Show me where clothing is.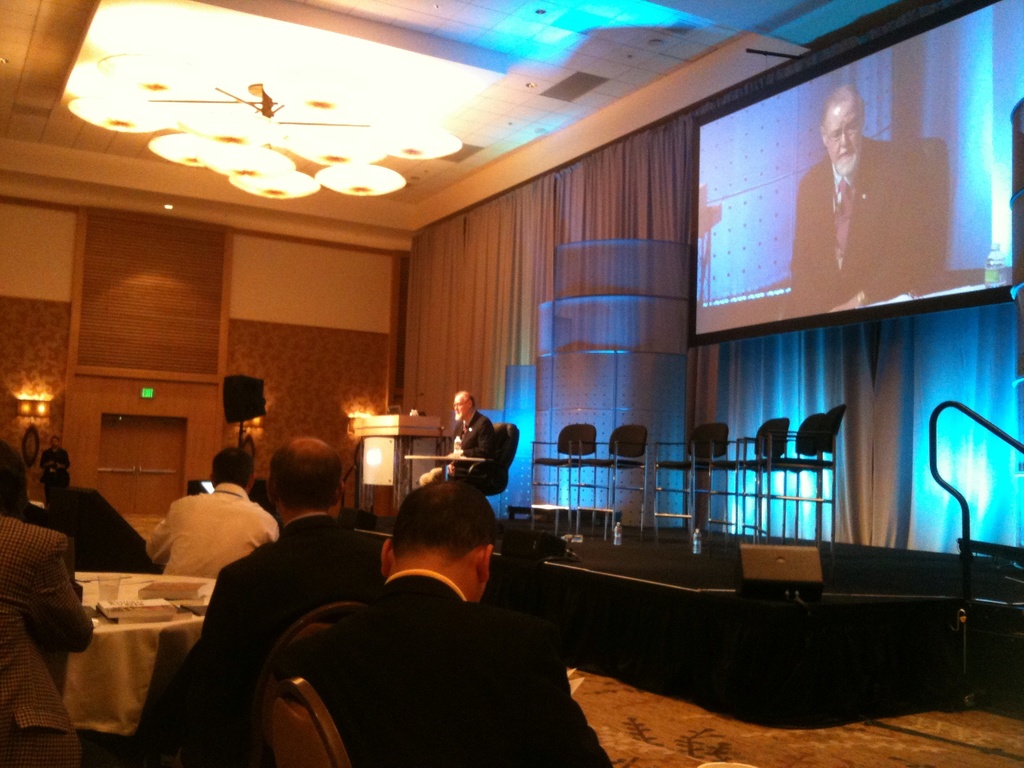
clothing is at x1=0, y1=507, x2=99, y2=767.
